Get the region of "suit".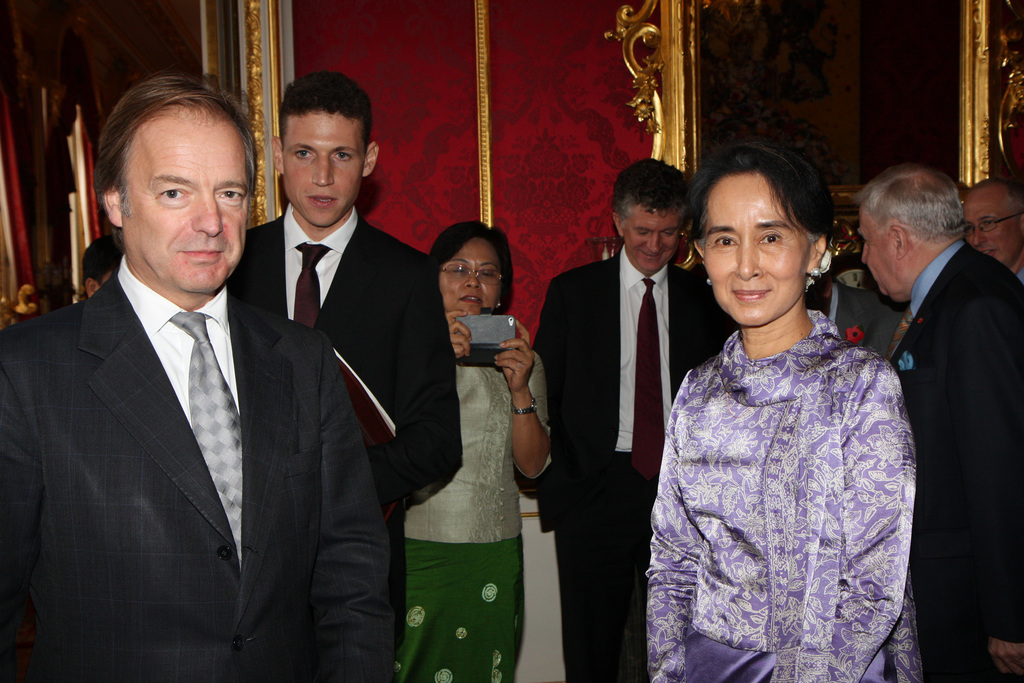
bbox(885, 238, 1023, 682).
